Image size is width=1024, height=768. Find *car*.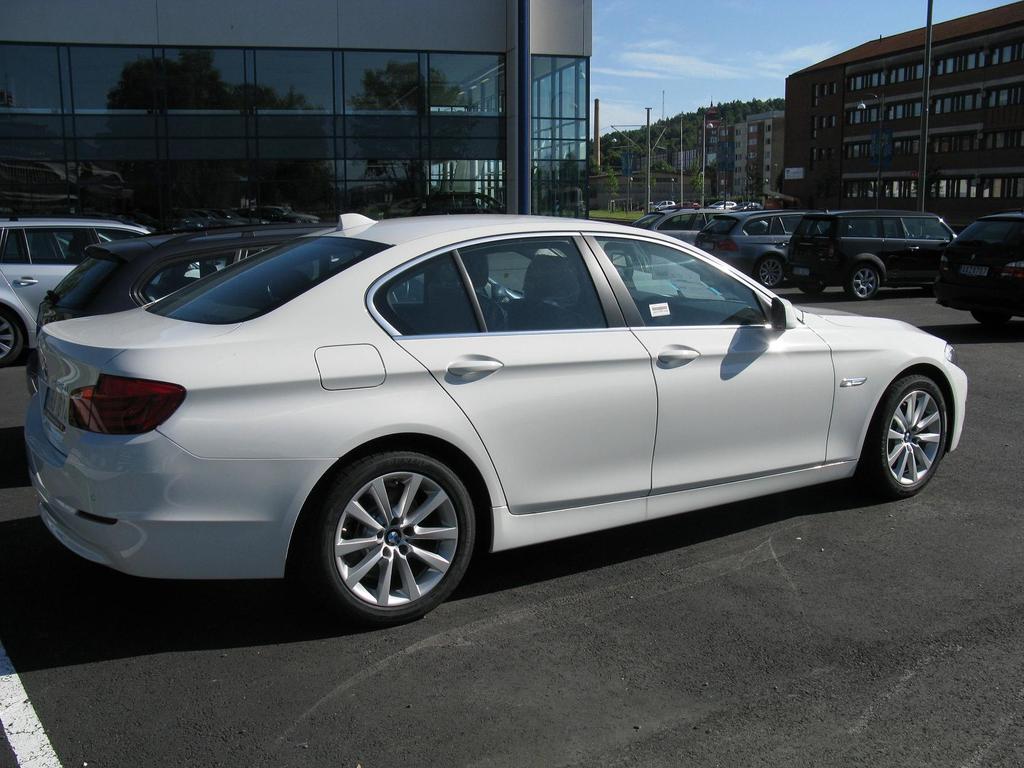
(x1=937, y1=212, x2=1023, y2=323).
